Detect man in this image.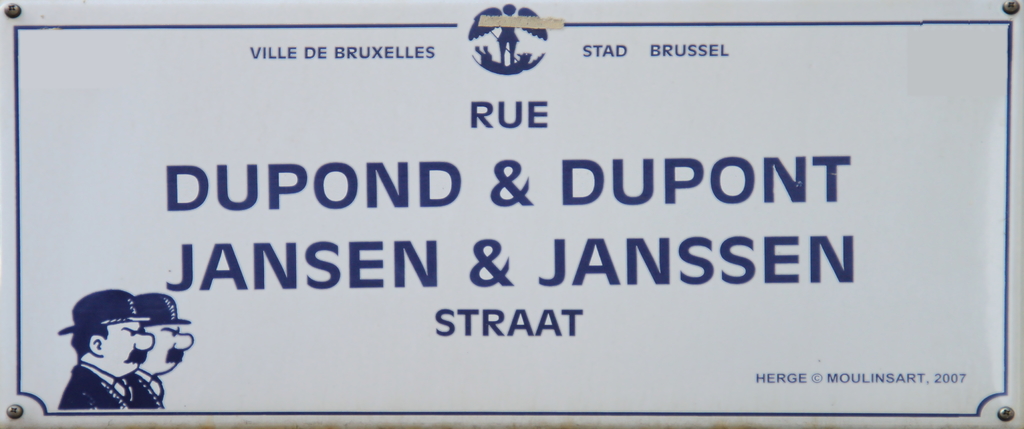
Detection: 54:290:156:408.
